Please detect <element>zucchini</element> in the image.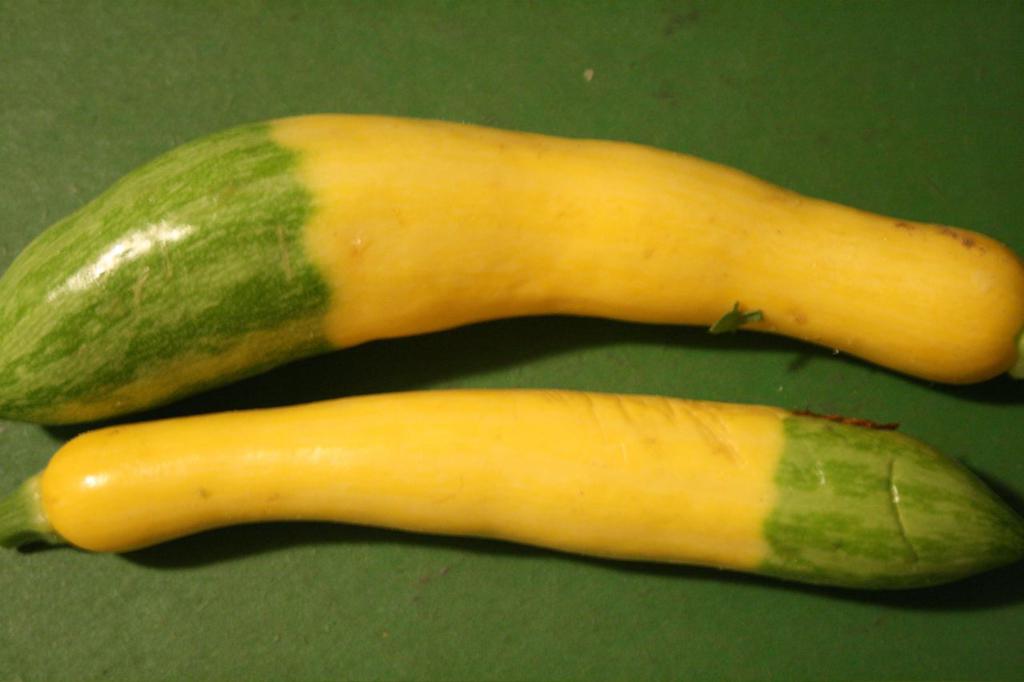
<bbox>10, 96, 1023, 439</bbox>.
